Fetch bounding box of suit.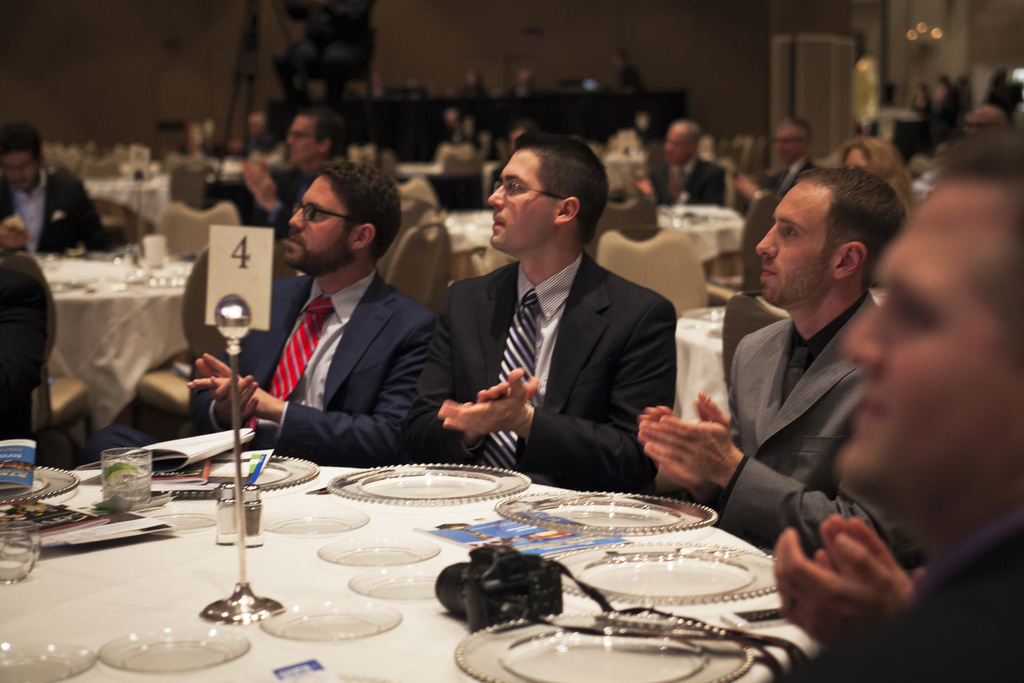
Bbox: [429, 169, 691, 500].
